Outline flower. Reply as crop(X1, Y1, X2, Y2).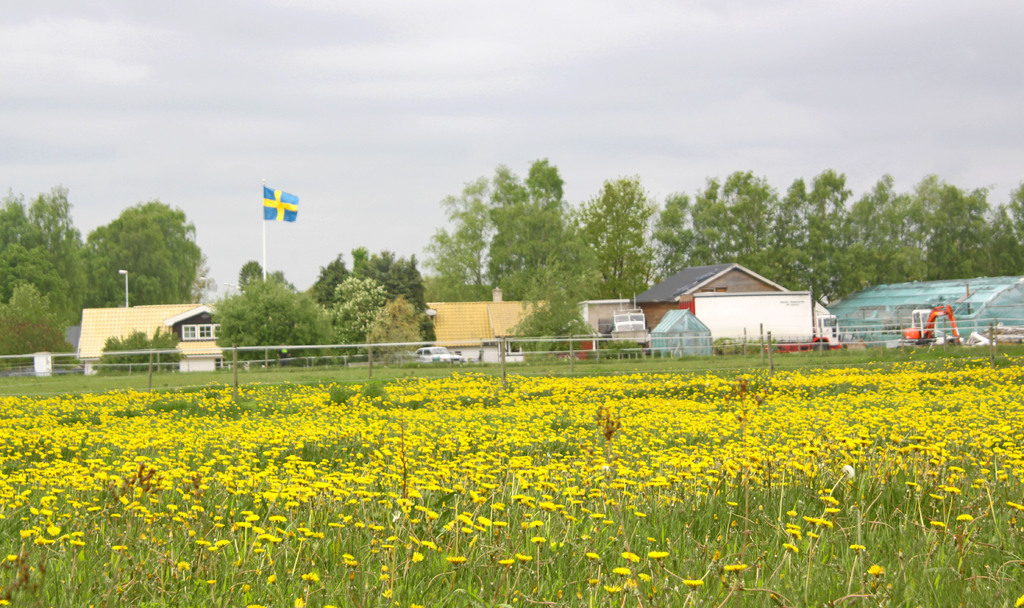
crop(241, 587, 246, 589).
